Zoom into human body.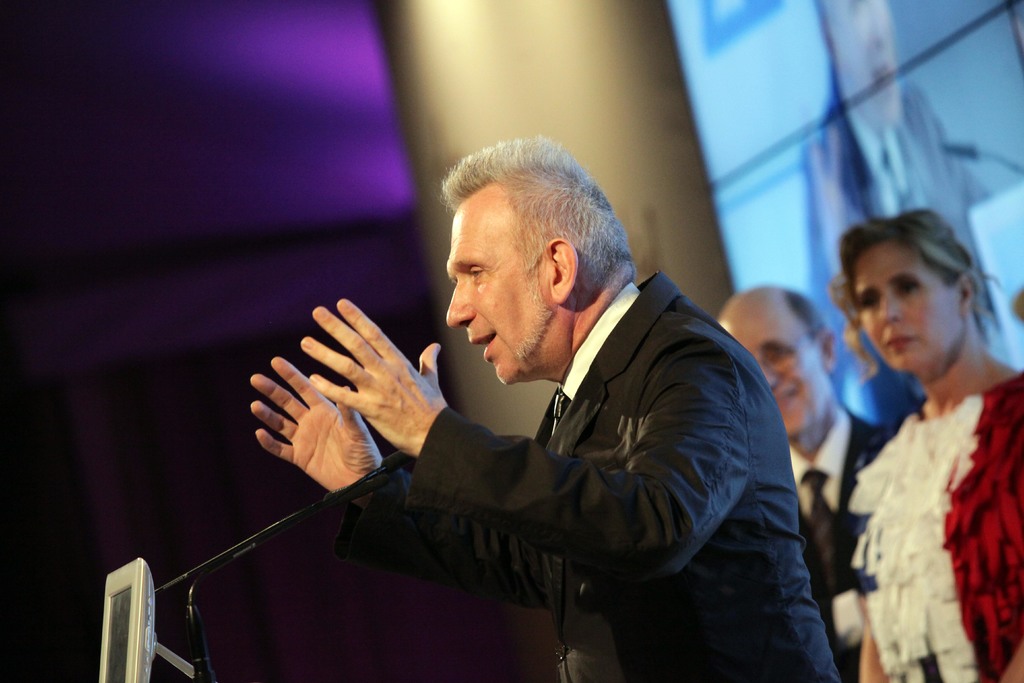
Zoom target: bbox=(296, 156, 804, 655).
